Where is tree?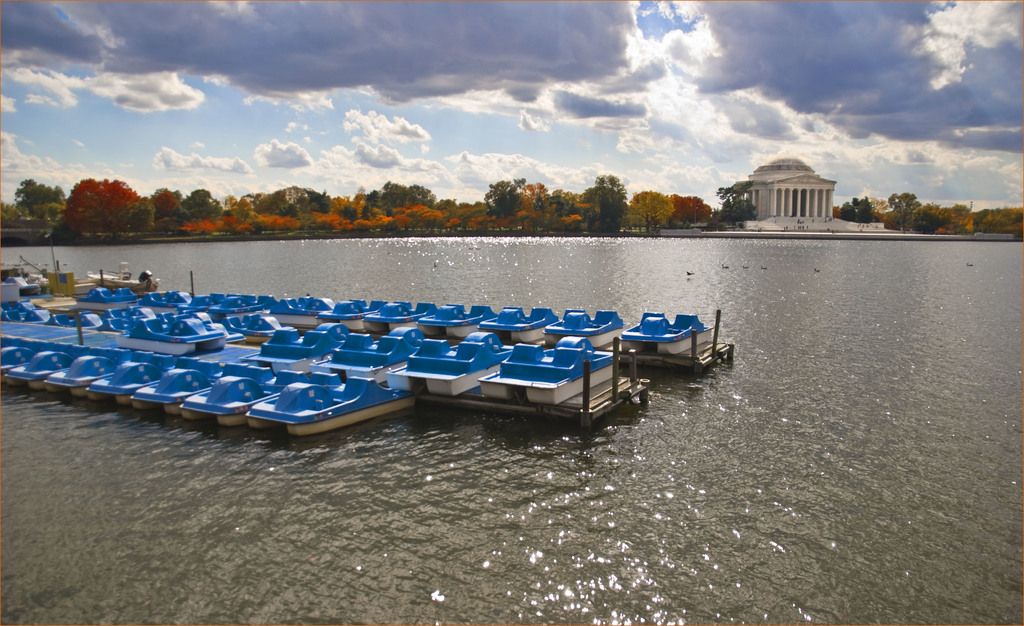
select_region(890, 185, 918, 229).
